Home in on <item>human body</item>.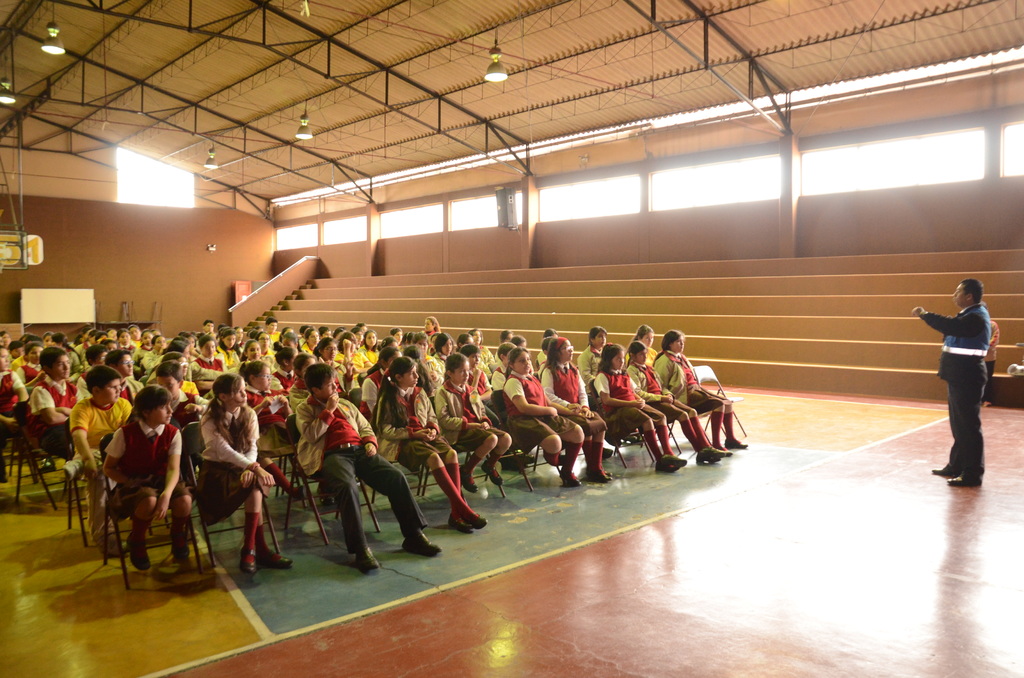
Homed in at (left=920, top=266, right=1005, bottom=486).
